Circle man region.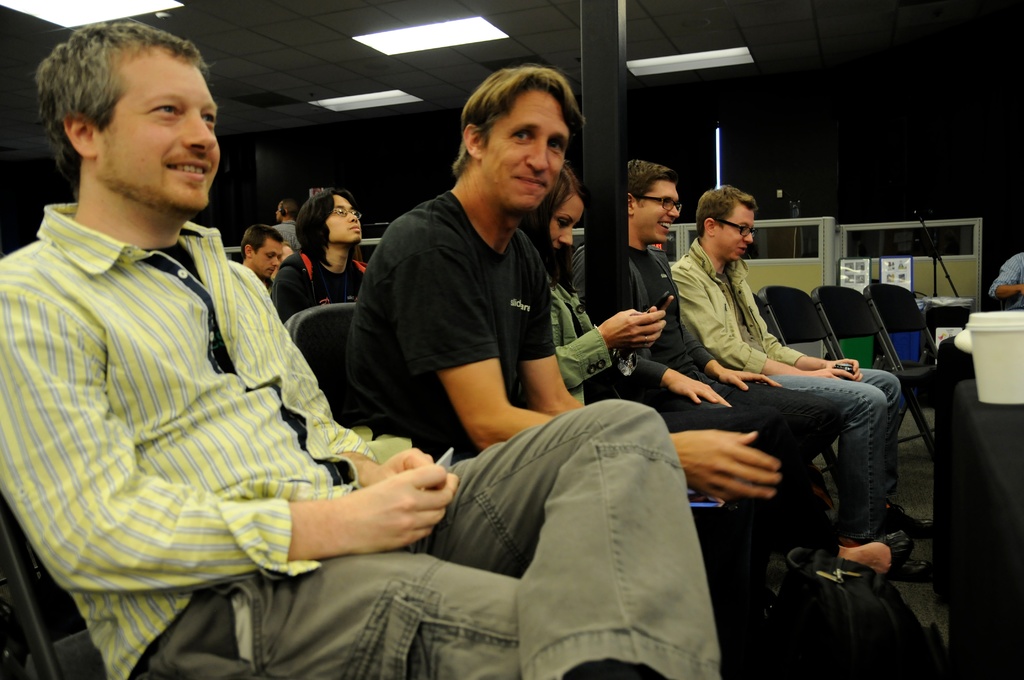
Region: region(573, 161, 821, 534).
